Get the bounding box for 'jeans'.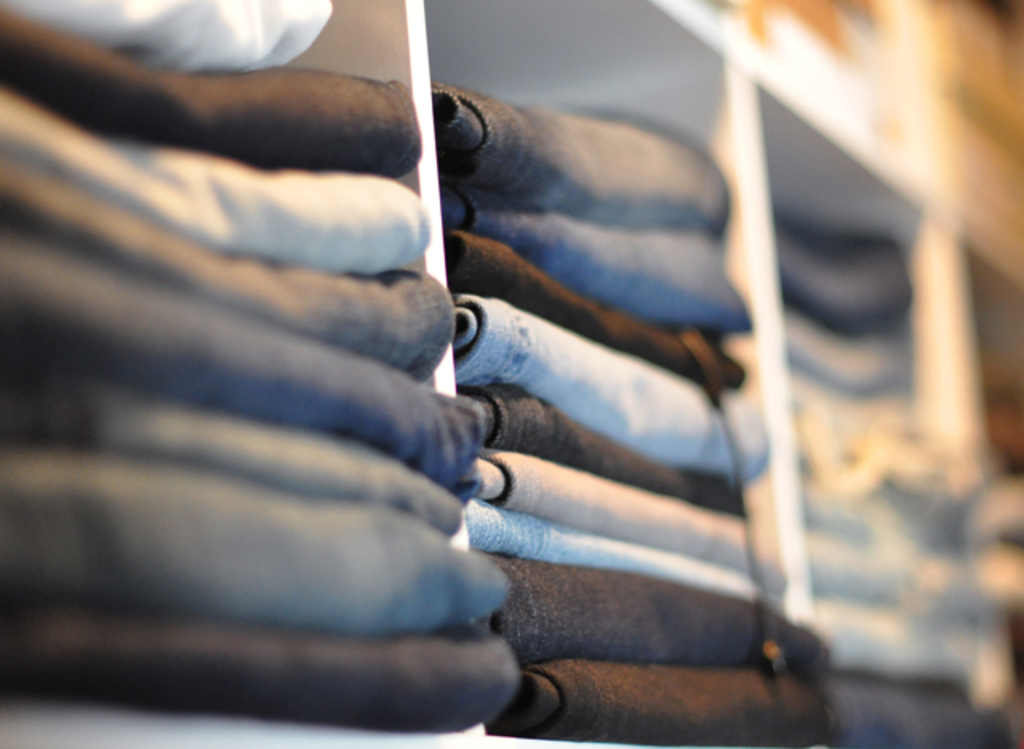
BBox(424, 112, 742, 218).
